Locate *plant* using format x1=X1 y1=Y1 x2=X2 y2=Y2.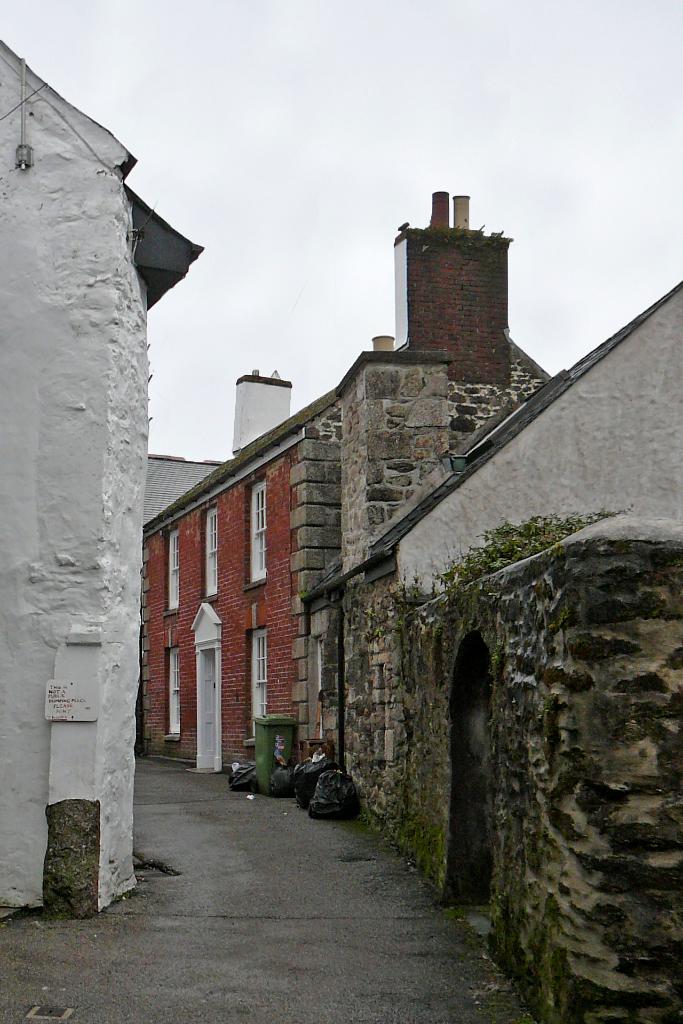
x1=434 y1=506 x2=625 y2=582.
